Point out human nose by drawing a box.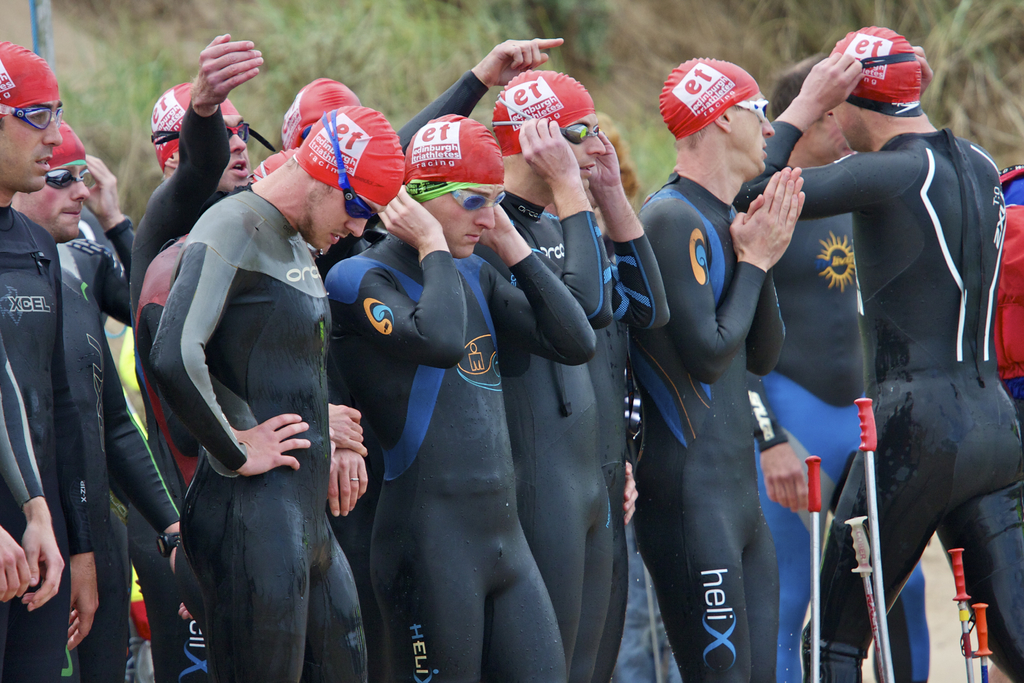
l=73, t=176, r=92, b=199.
